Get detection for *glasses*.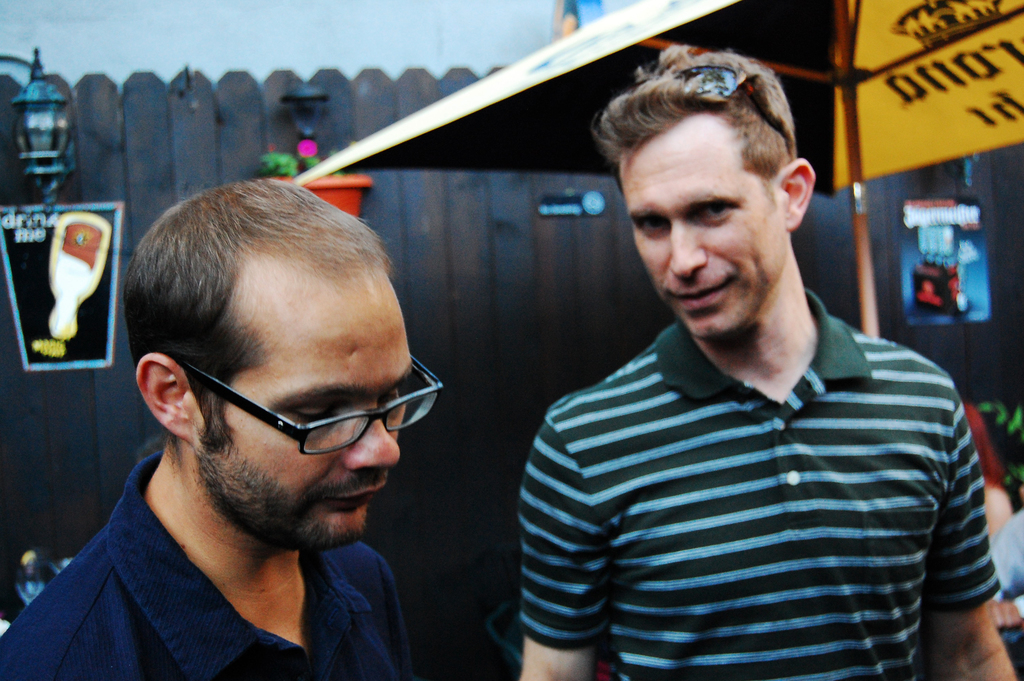
Detection: 625, 62, 790, 141.
